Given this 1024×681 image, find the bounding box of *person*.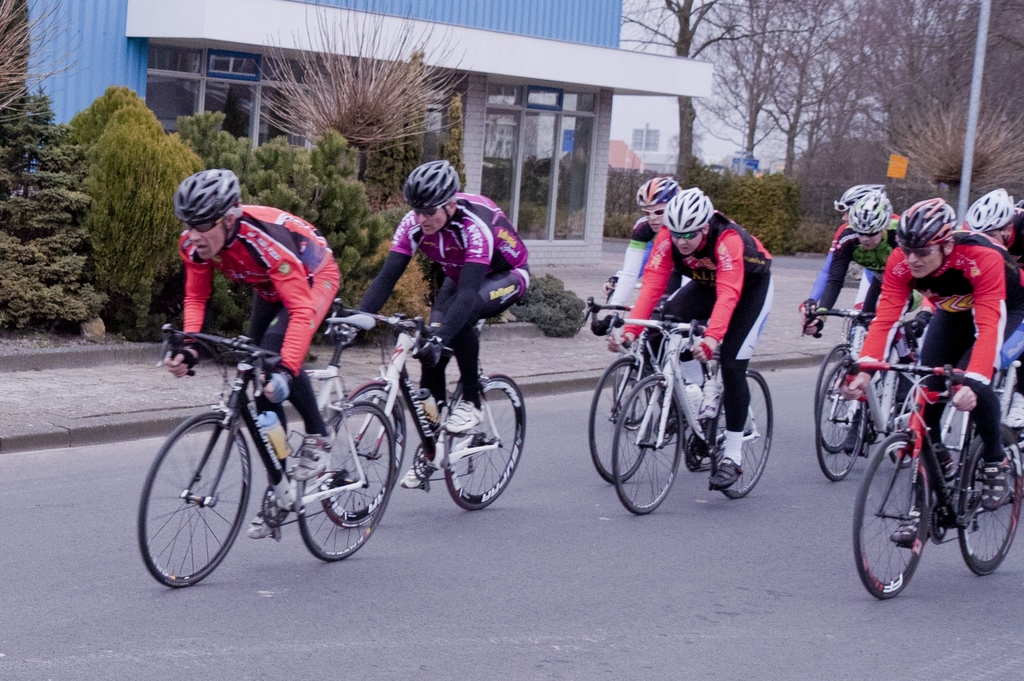
<region>797, 187, 915, 364</region>.
